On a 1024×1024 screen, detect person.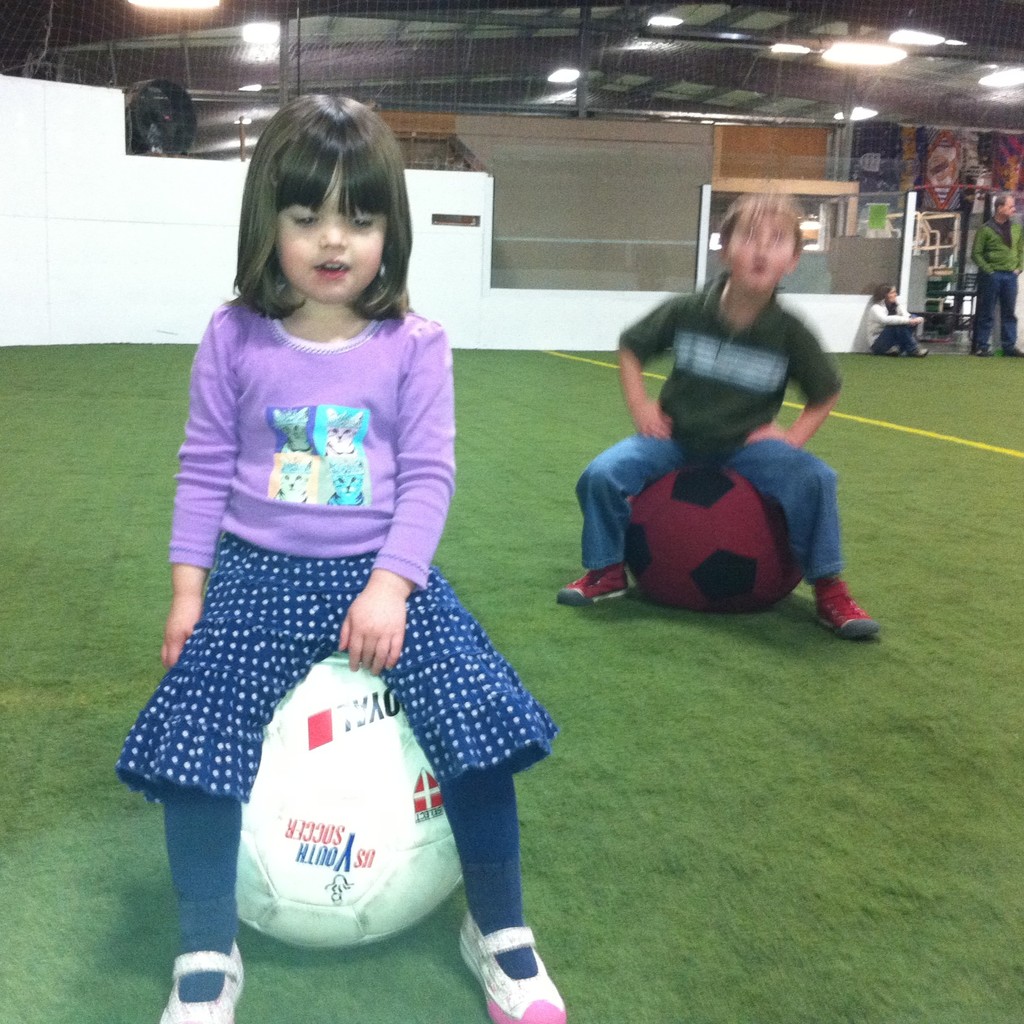
(968, 193, 1023, 362).
